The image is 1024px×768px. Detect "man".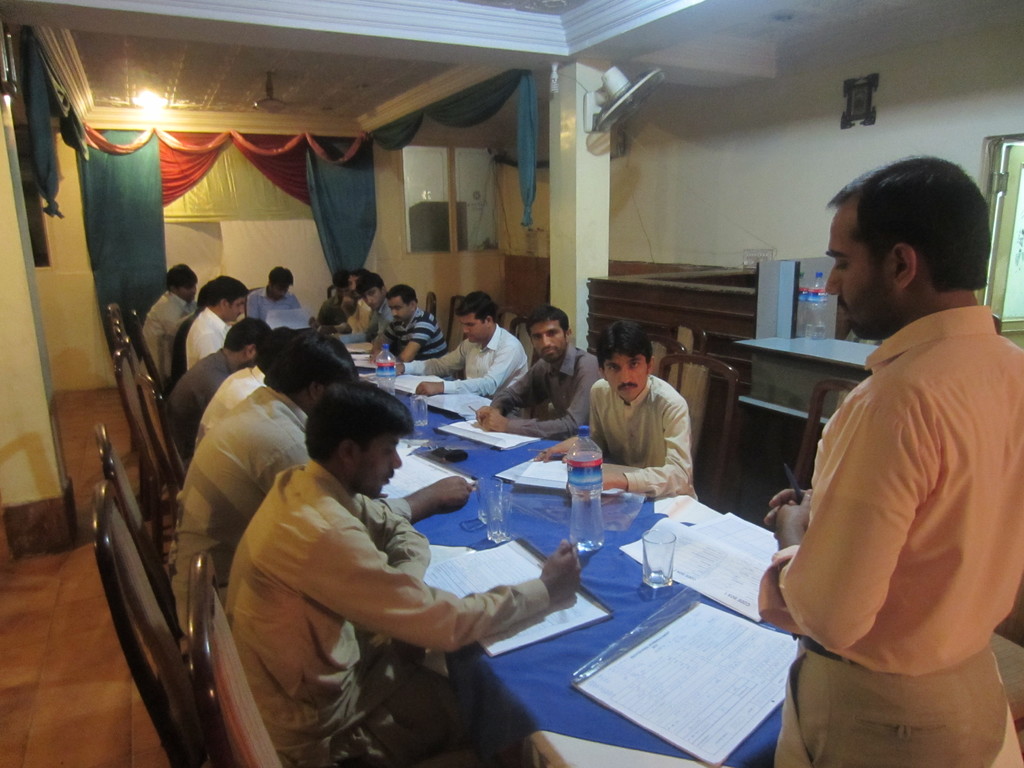
Detection: {"x1": 471, "y1": 300, "x2": 602, "y2": 441}.
